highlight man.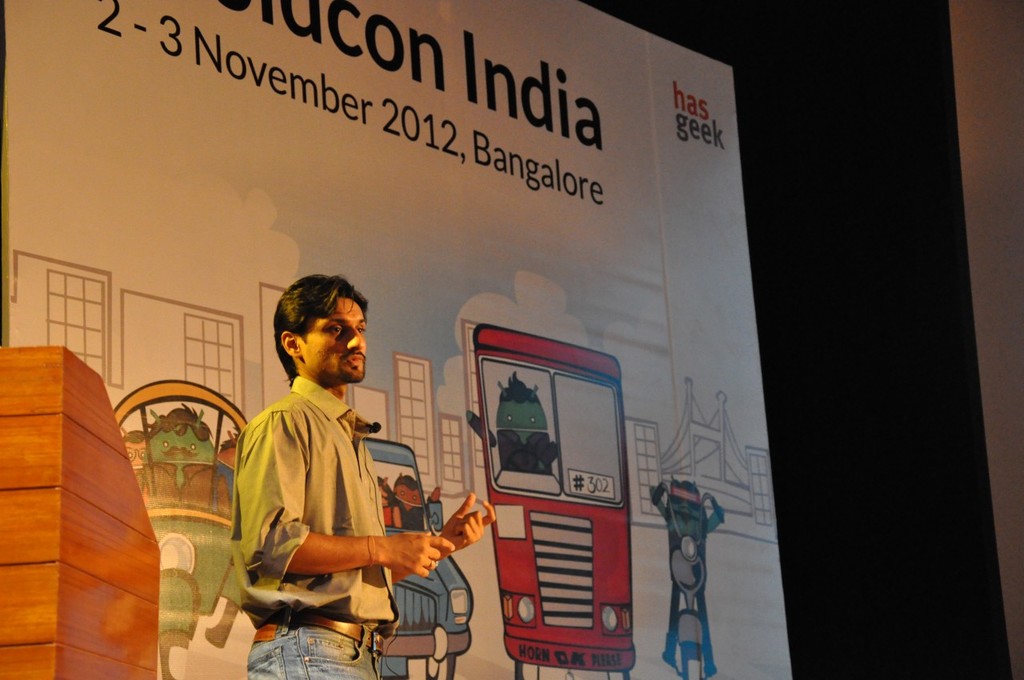
Highlighted region: [210, 281, 458, 670].
